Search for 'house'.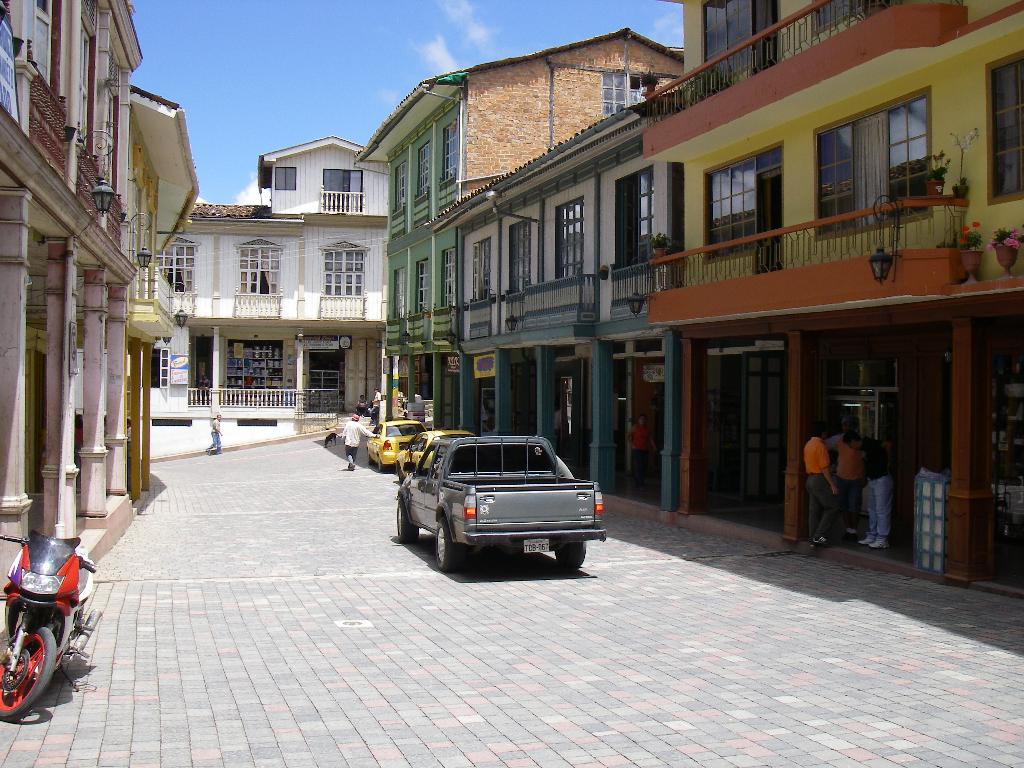
Found at [348, 21, 682, 435].
